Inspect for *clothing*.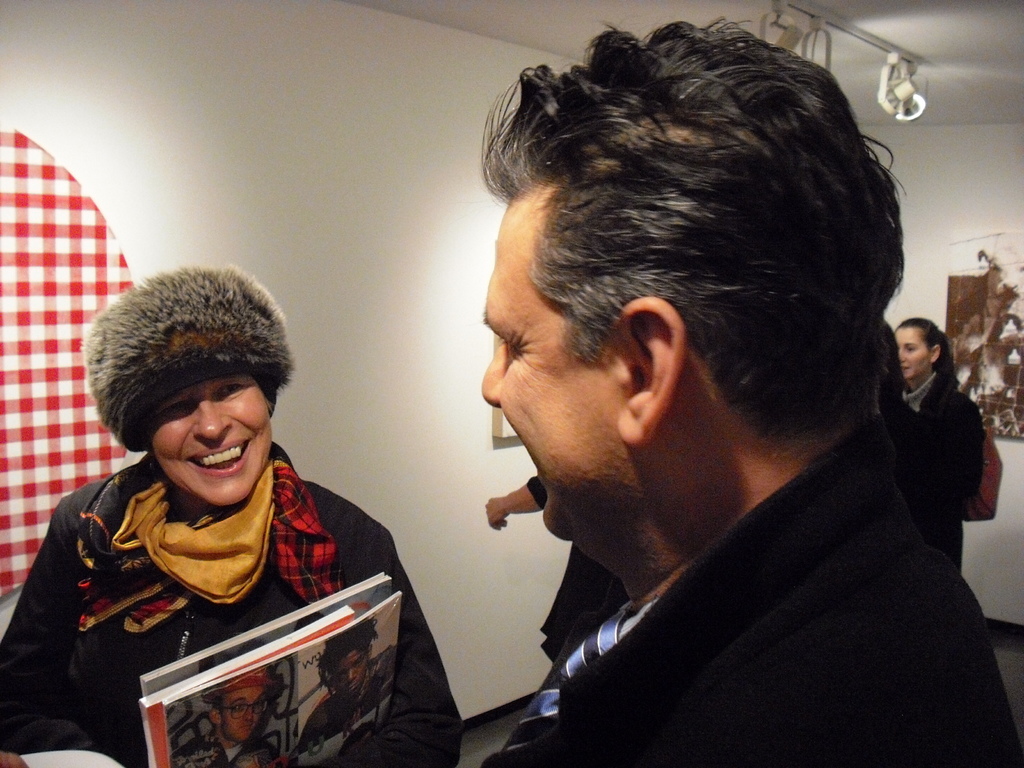
Inspection: x1=884, y1=373, x2=984, y2=574.
